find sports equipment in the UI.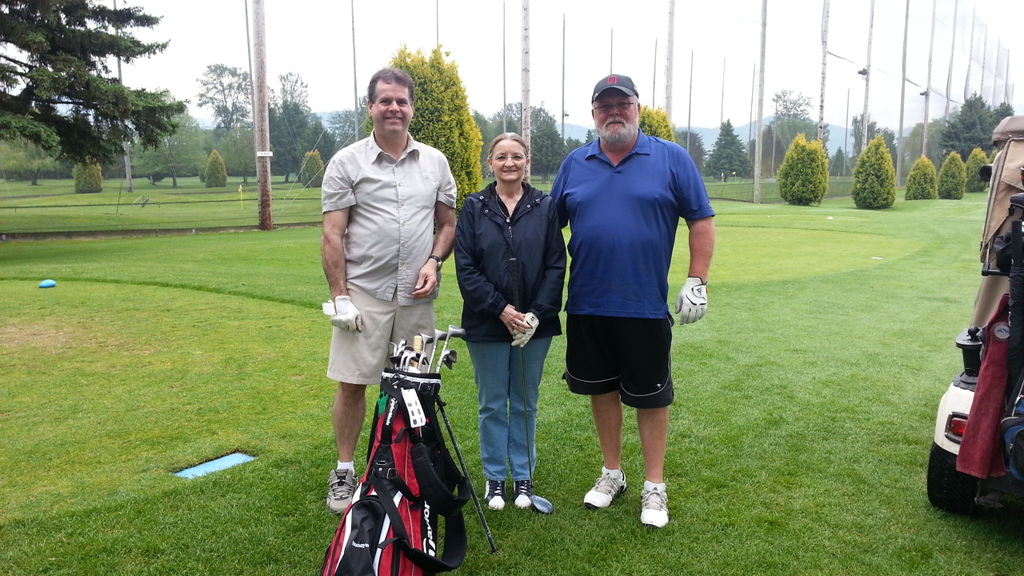
UI element at rect(324, 297, 361, 332).
